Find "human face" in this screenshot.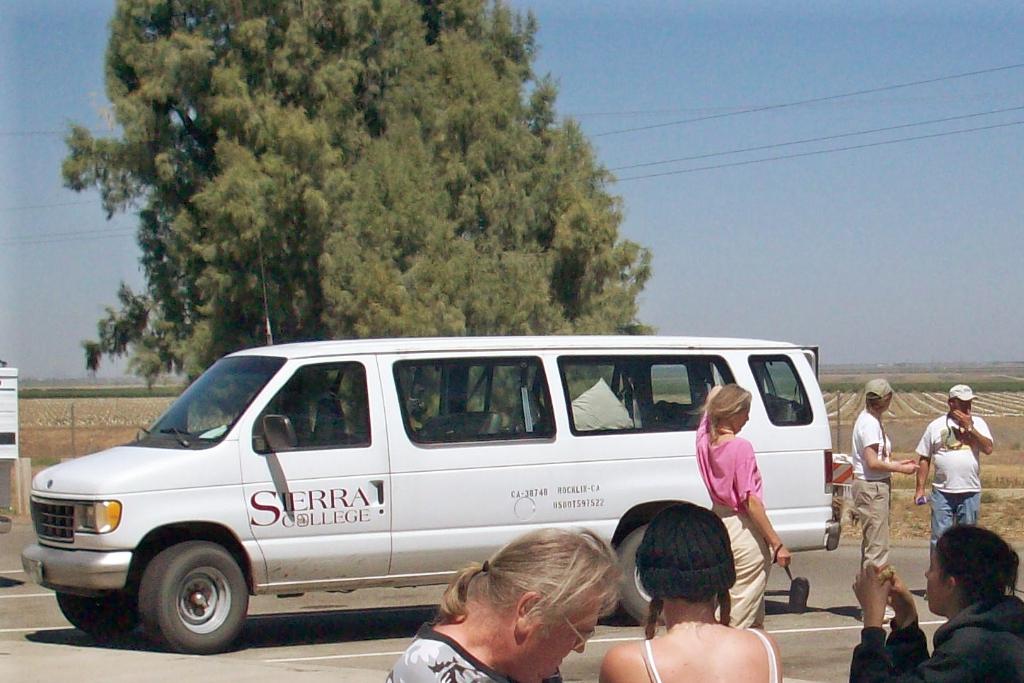
The bounding box for "human face" is {"x1": 929, "y1": 550, "x2": 955, "y2": 607}.
